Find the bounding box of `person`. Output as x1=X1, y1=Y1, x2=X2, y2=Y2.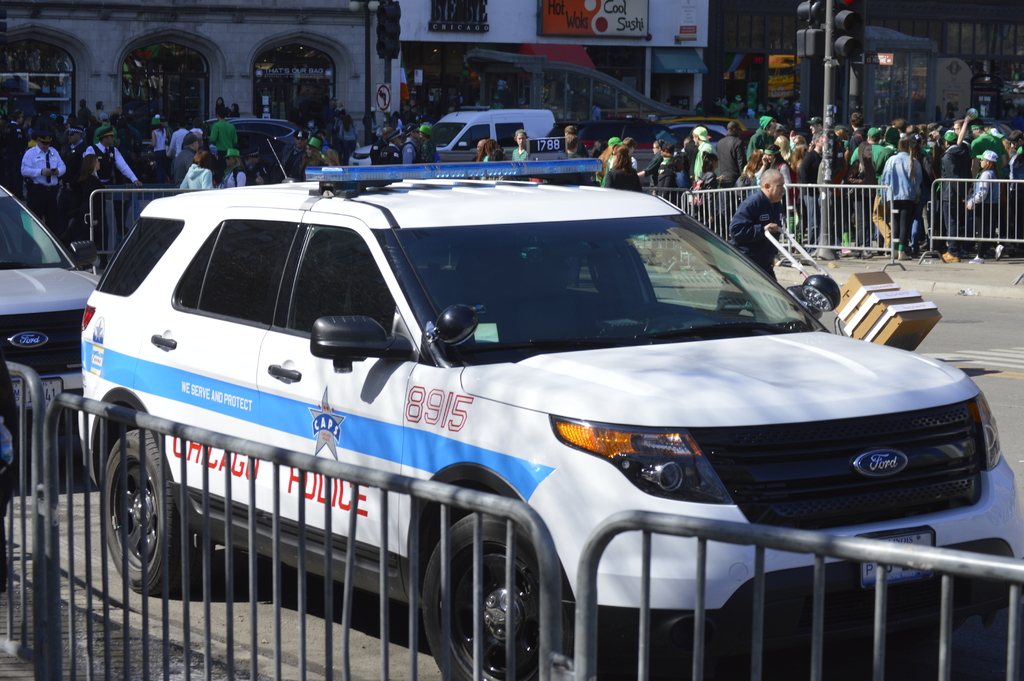
x1=920, y1=126, x2=934, y2=161.
